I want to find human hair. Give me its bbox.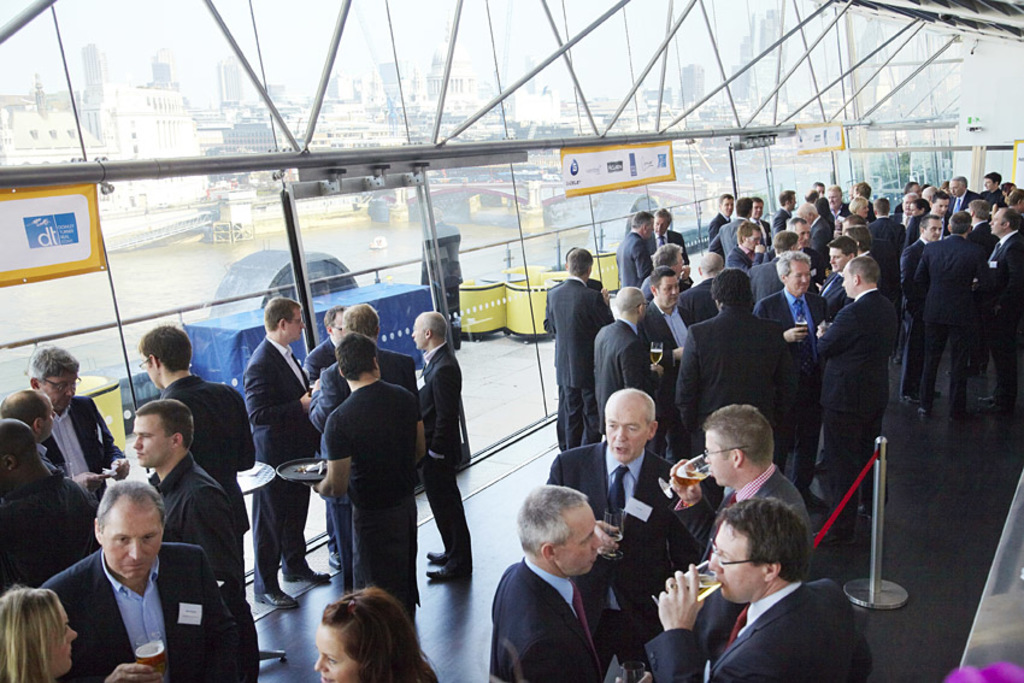
<box>917,198,930,213</box>.
